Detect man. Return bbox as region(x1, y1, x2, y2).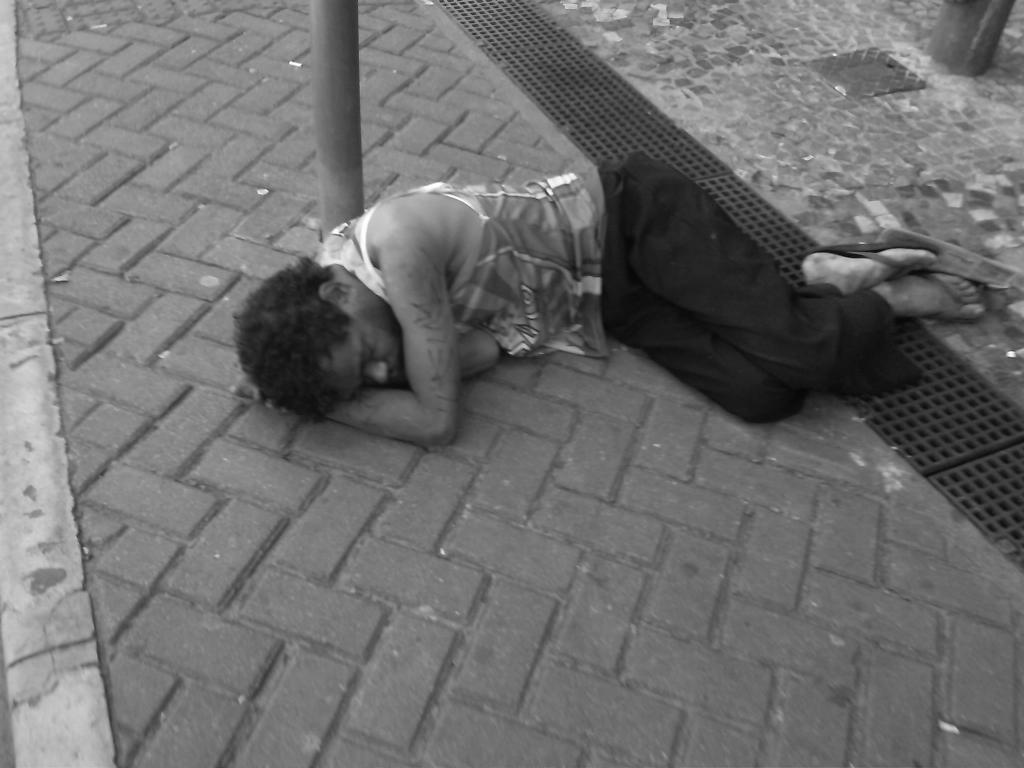
region(220, 154, 985, 452).
